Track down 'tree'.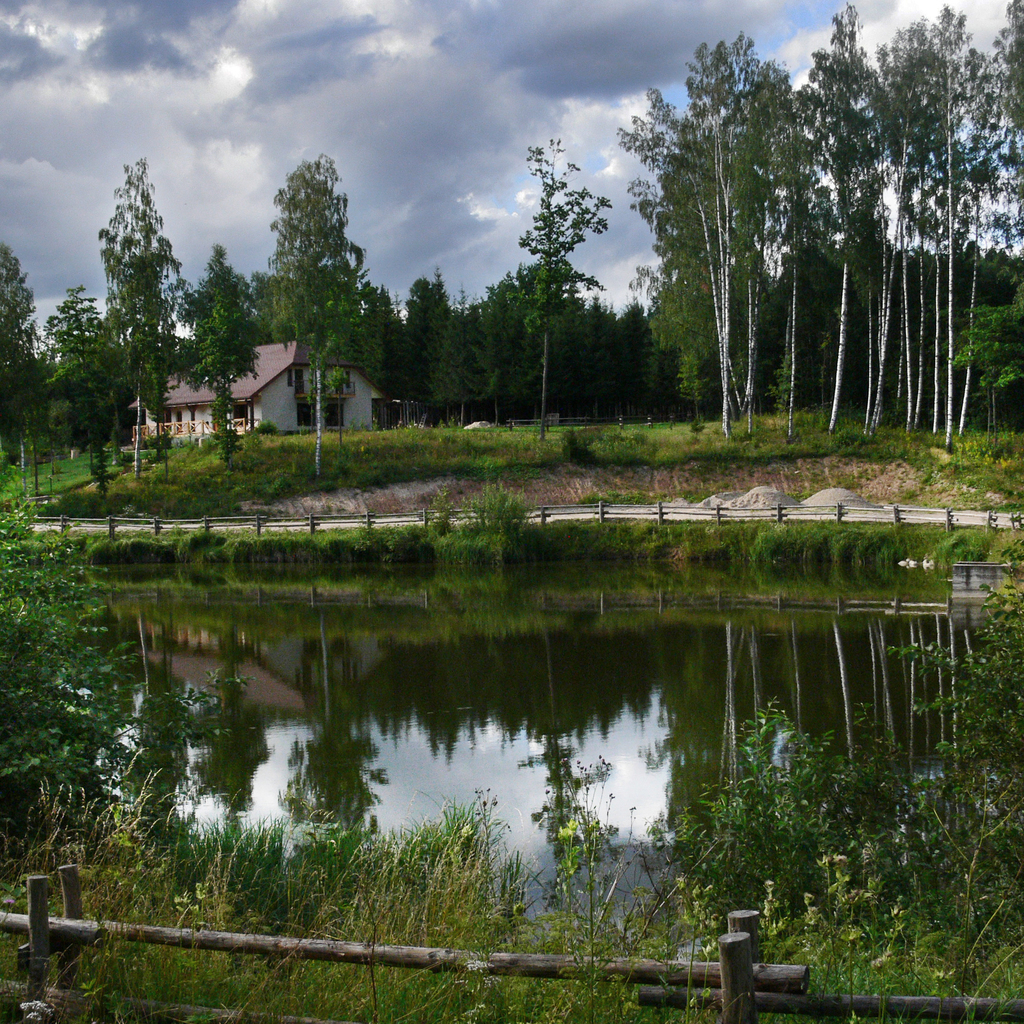
Tracked to box=[0, 225, 116, 503].
